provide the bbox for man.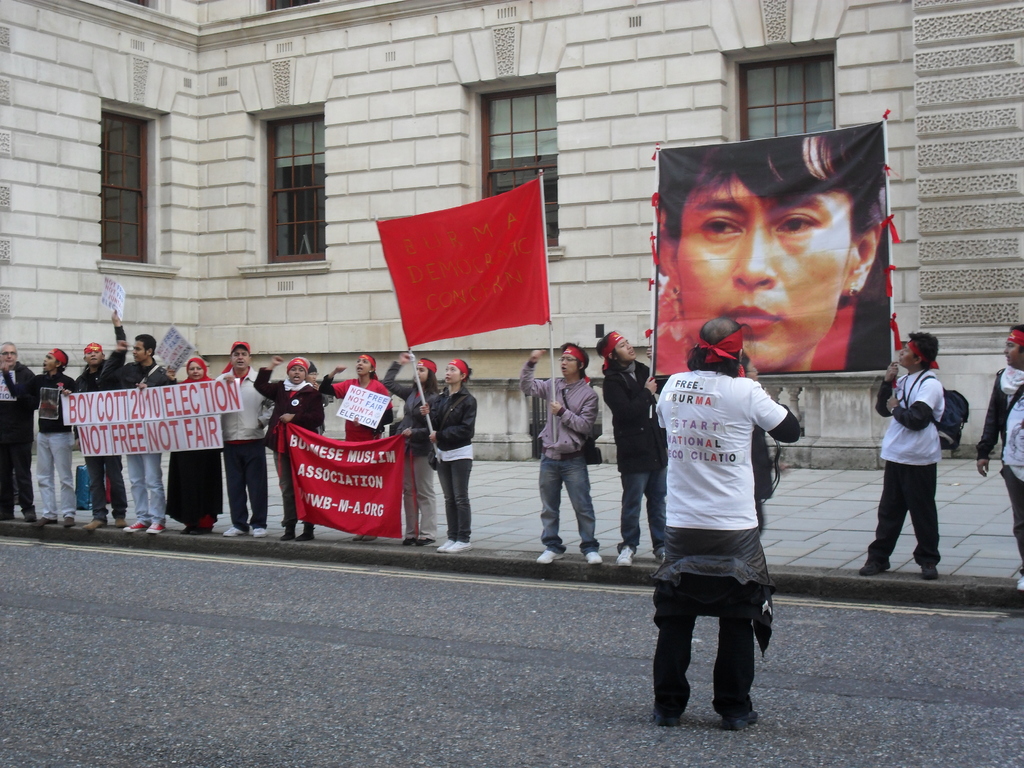
[x1=68, y1=310, x2=126, y2=529].
